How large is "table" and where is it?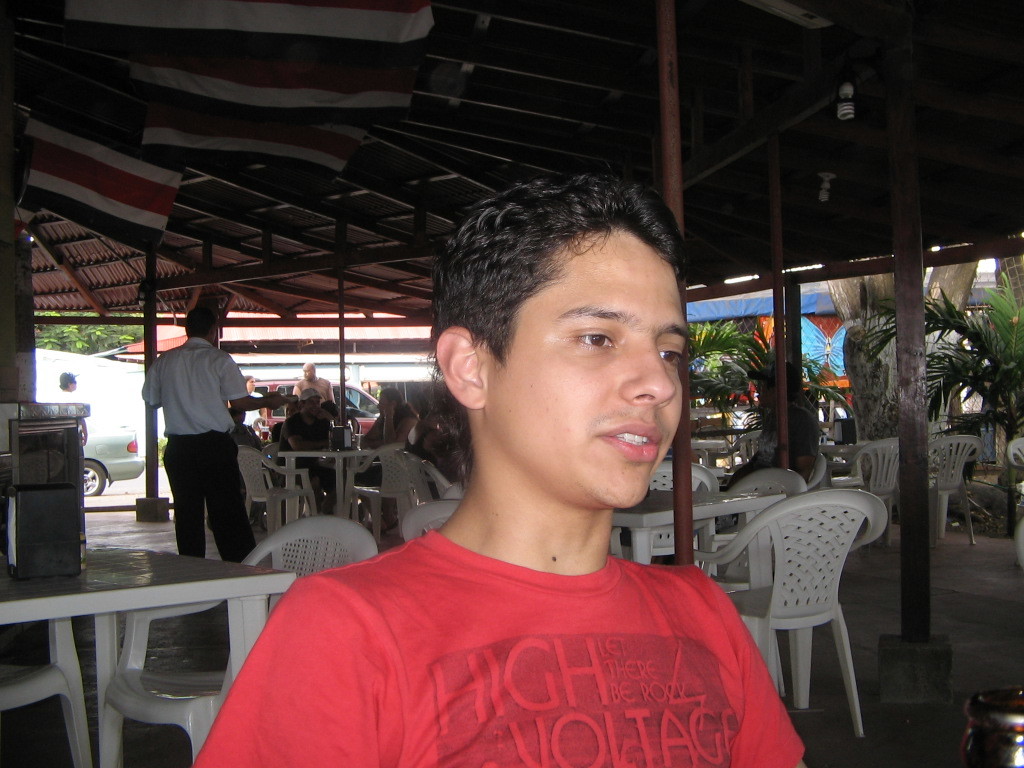
Bounding box: {"x1": 0, "y1": 547, "x2": 297, "y2": 767}.
